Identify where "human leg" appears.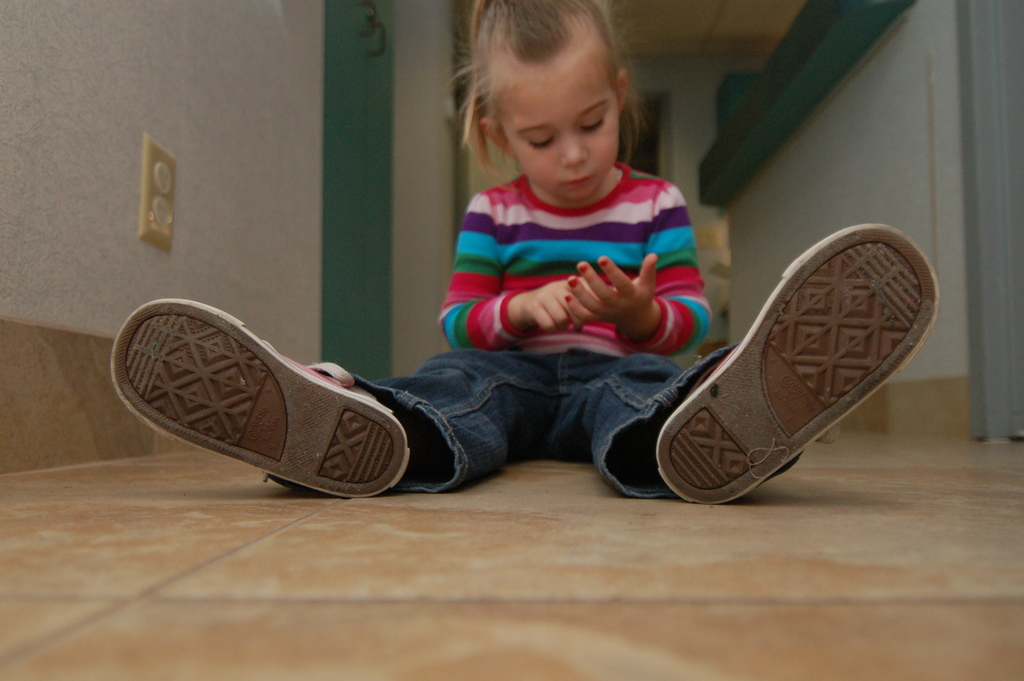
Appears at pyautogui.locateOnScreen(109, 300, 565, 497).
